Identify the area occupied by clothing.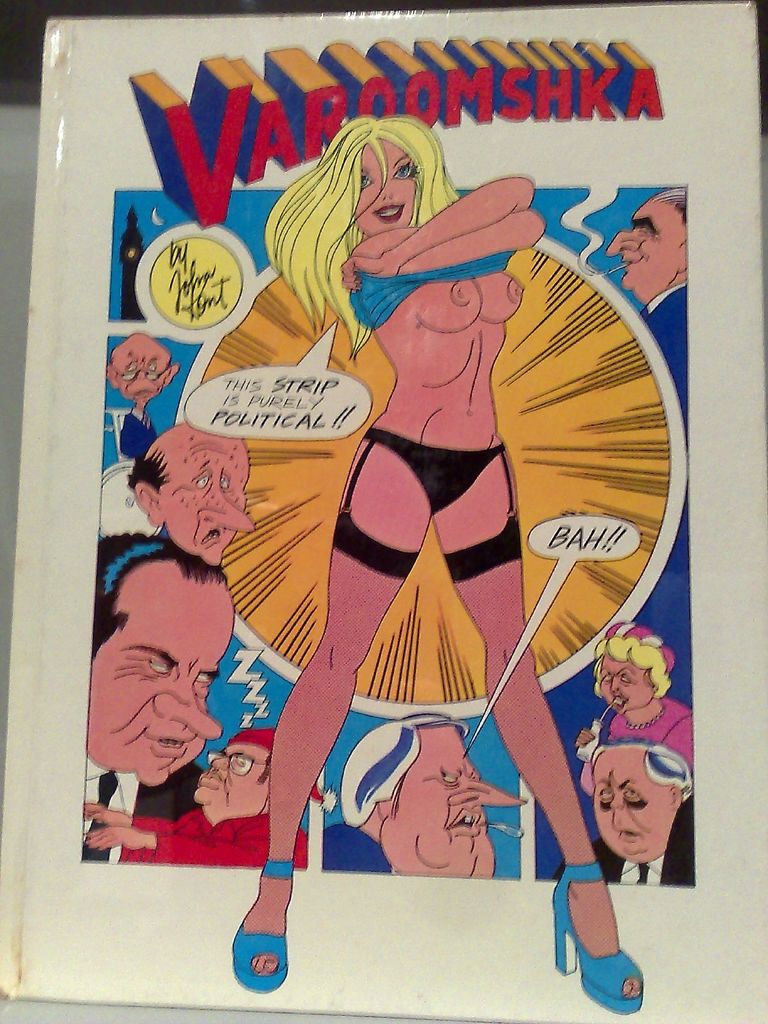
Area: l=327, t=420, r=518, b=573.
